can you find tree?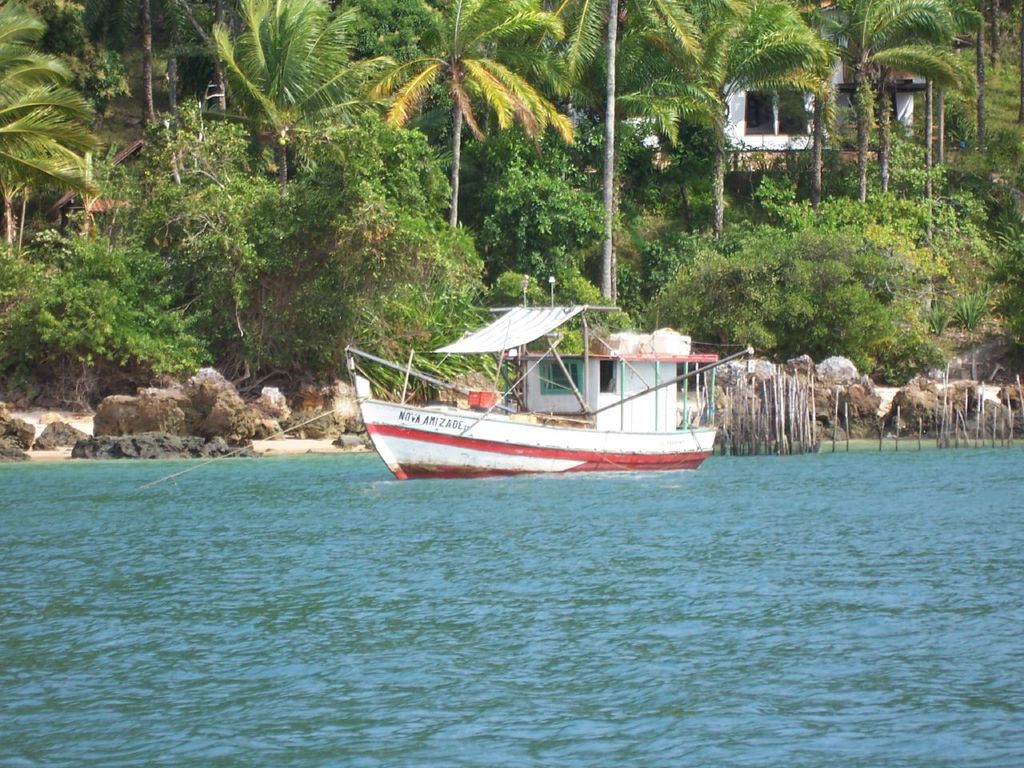
Yes, bounding box: 538/0/644/138.
